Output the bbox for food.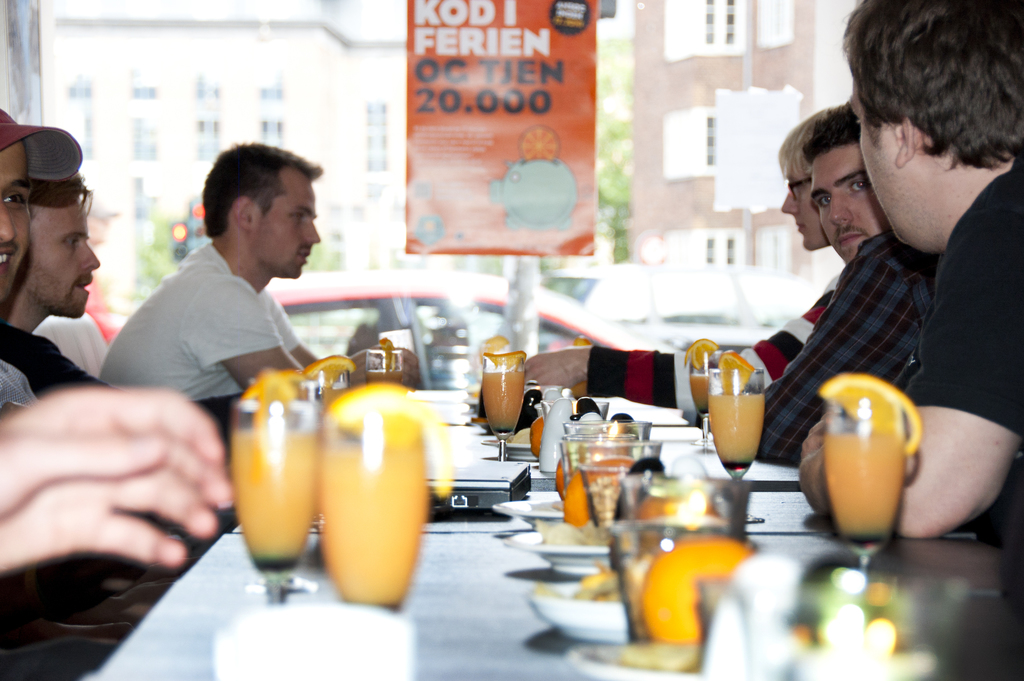
box=[483, 350, 529, 373].
